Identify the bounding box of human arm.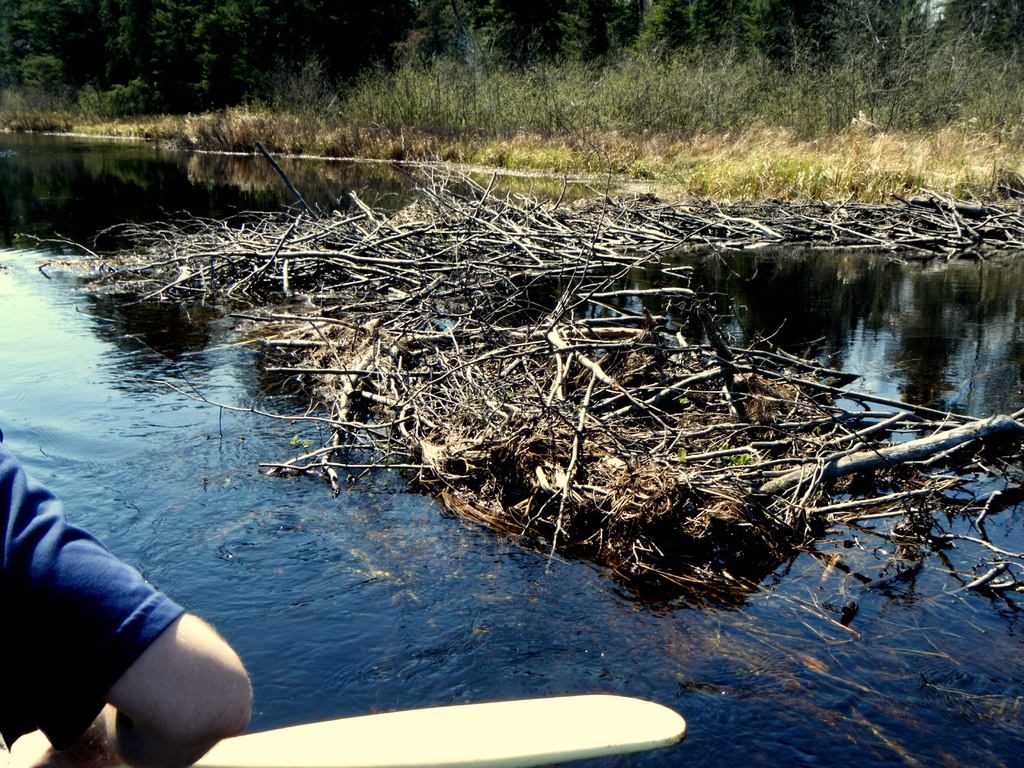
pyautogui.locateOnScreen(1, 461, 261, 766).
